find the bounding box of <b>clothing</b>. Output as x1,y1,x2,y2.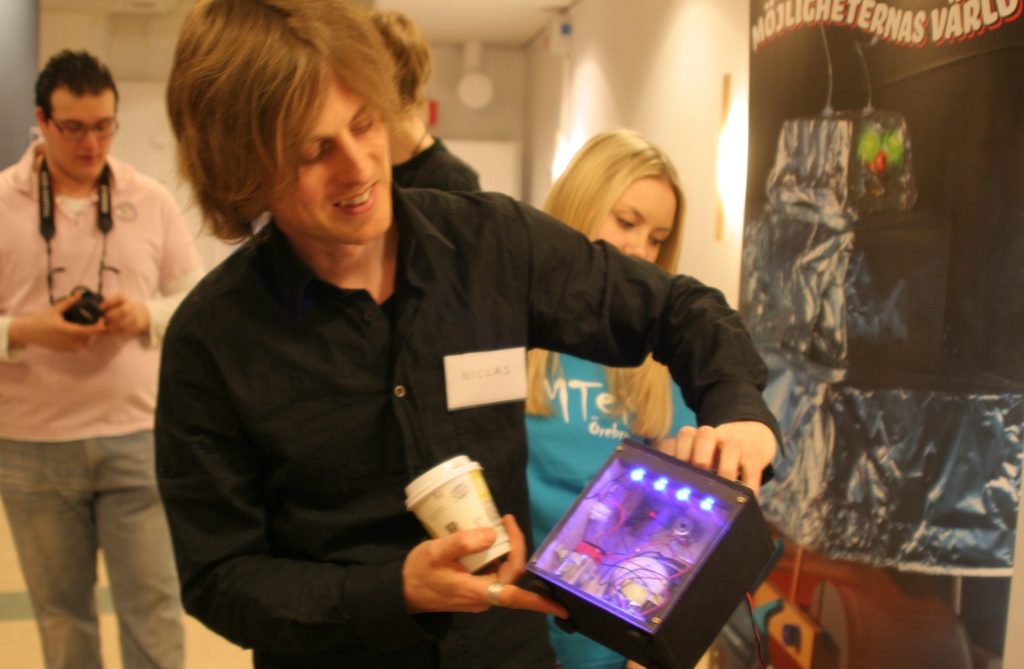
519,354,701,666.
